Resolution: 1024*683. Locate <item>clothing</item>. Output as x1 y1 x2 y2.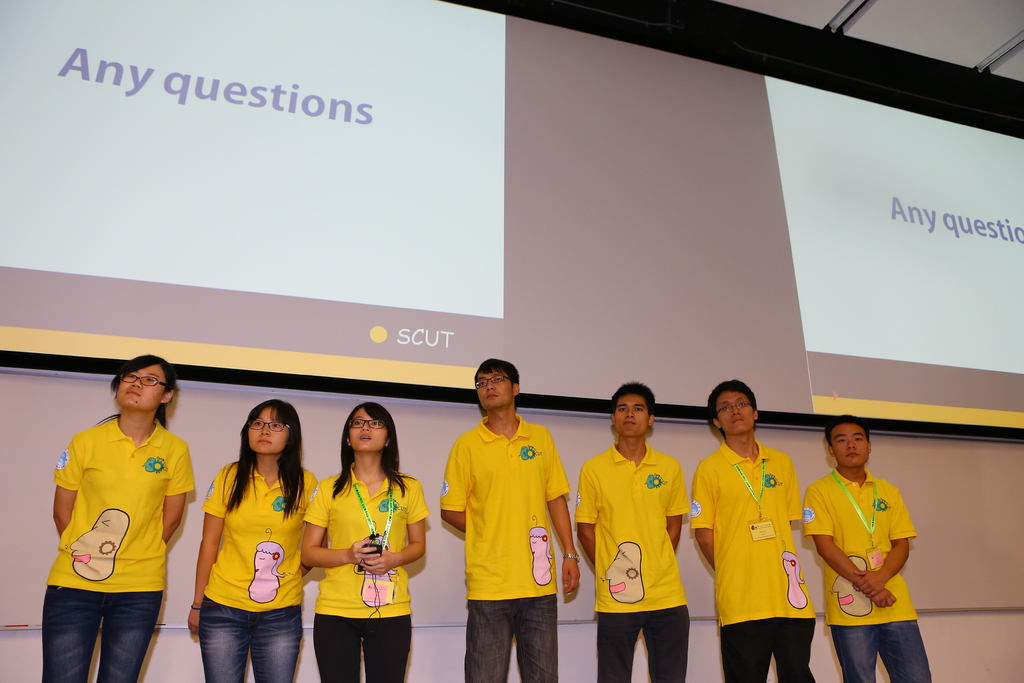
707 435 824 662.
